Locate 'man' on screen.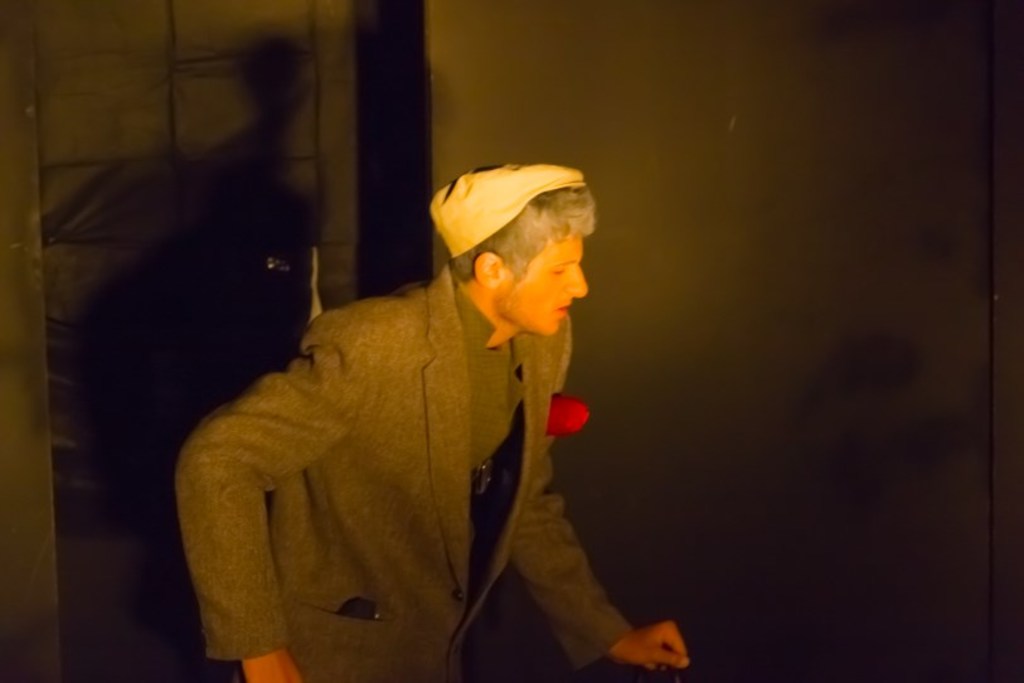
On screen at select_region(168, 151, 690, 659).
